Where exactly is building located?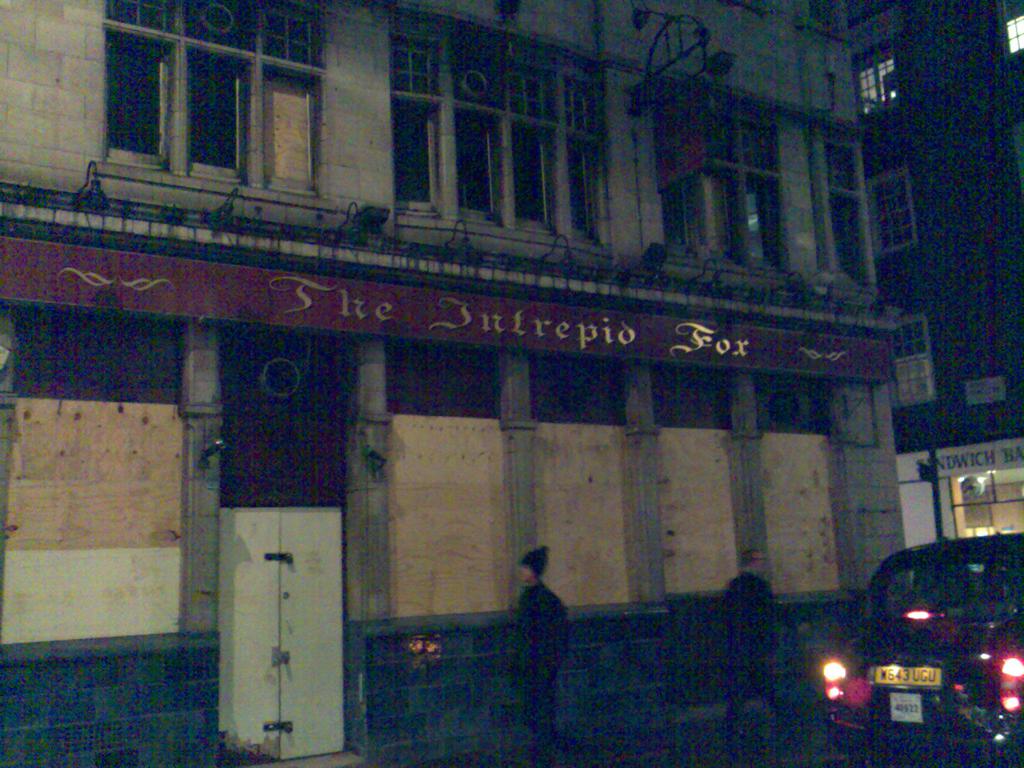
Its bounding box is <bbox>0, 0, 902, 767</bbox>.
